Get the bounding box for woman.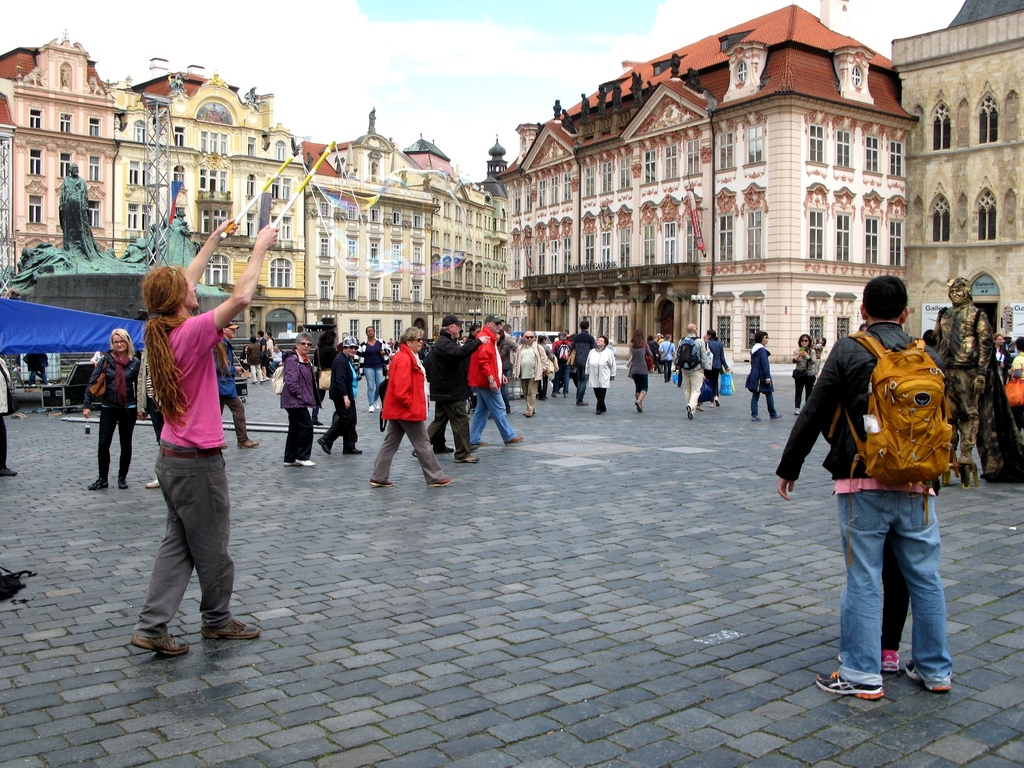
(1011, 337, 1023, 376).
